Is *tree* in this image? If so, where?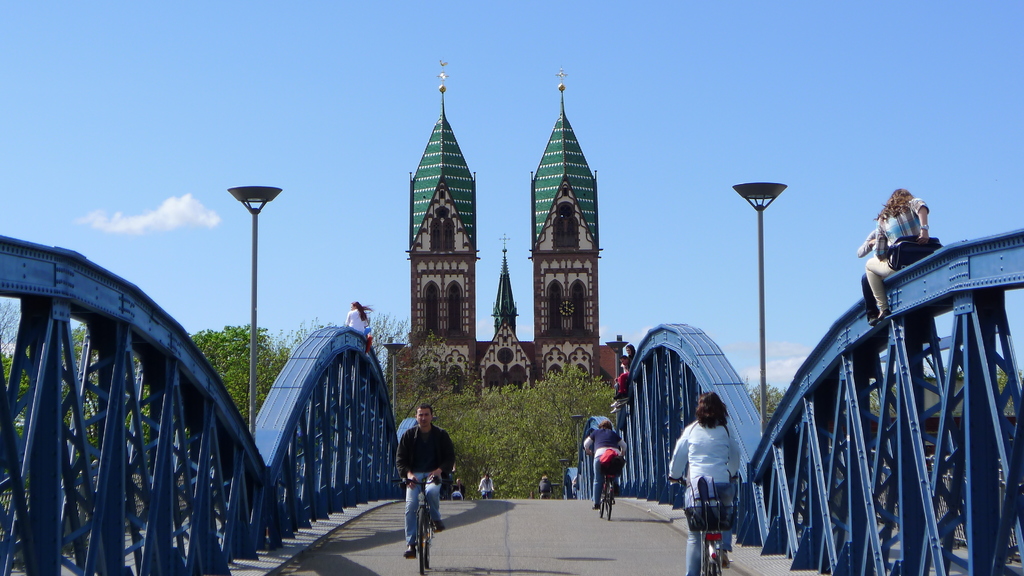
Yes, at (0,319,205,548).
